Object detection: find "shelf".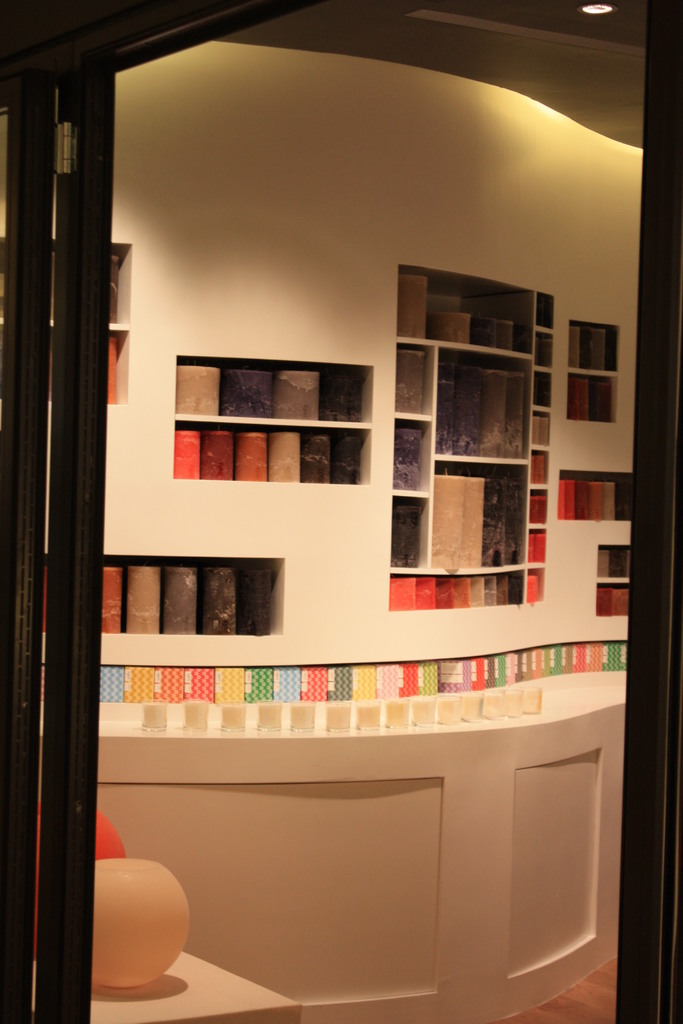
left=0, top=239, right=131, bottom=330.
